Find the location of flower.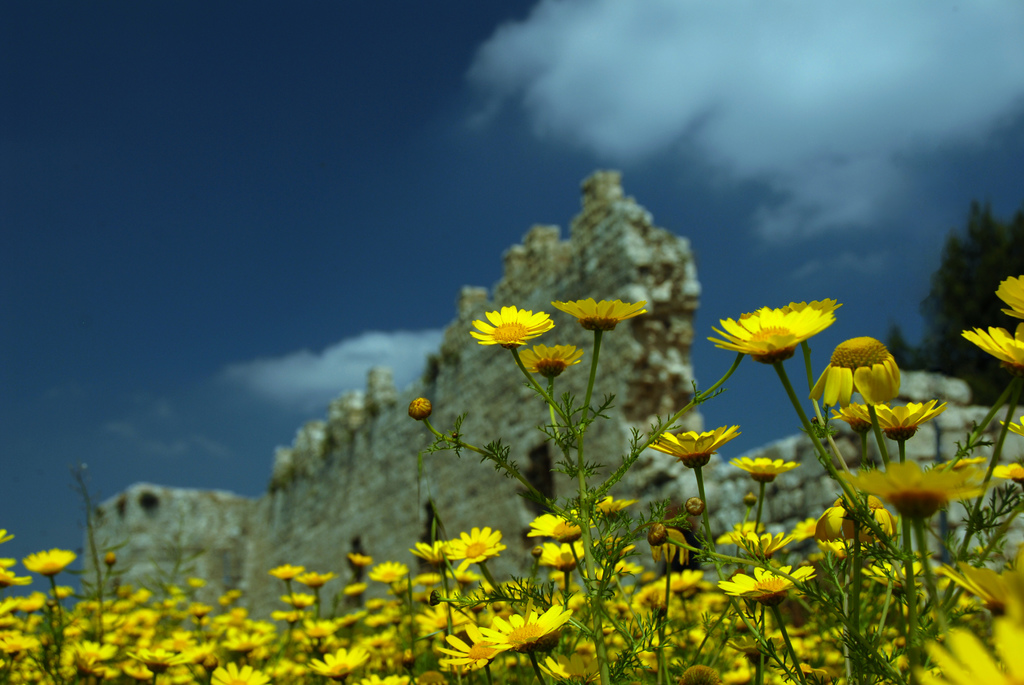
Location: [997, 274, 1023, 316].
